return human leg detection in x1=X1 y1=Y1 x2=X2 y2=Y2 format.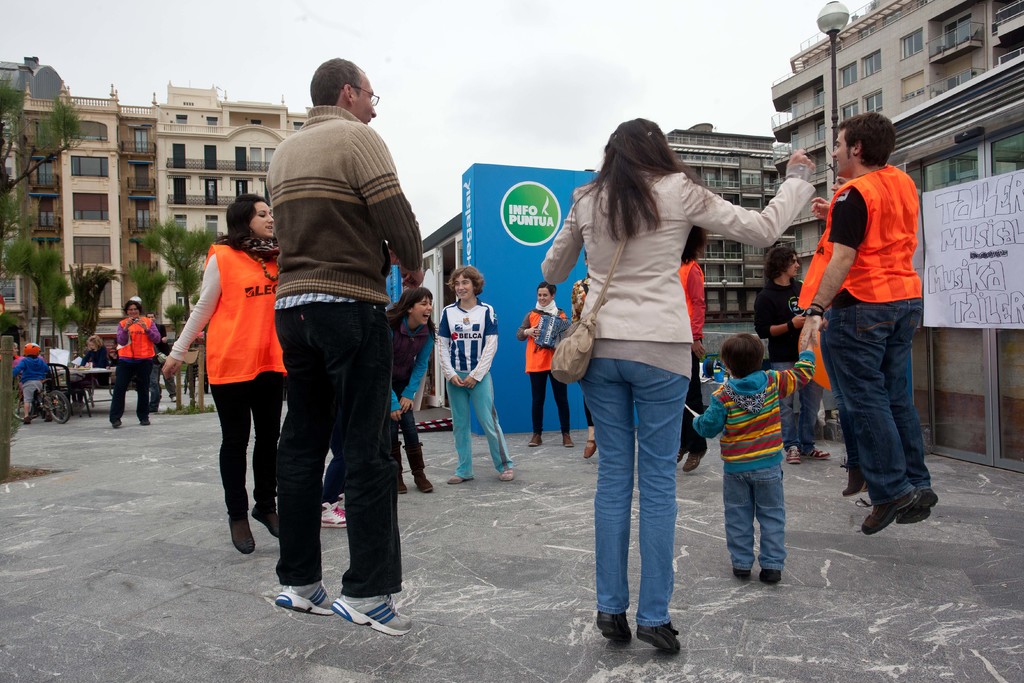
x1=752 y1=461 x2=786 y2=586.
